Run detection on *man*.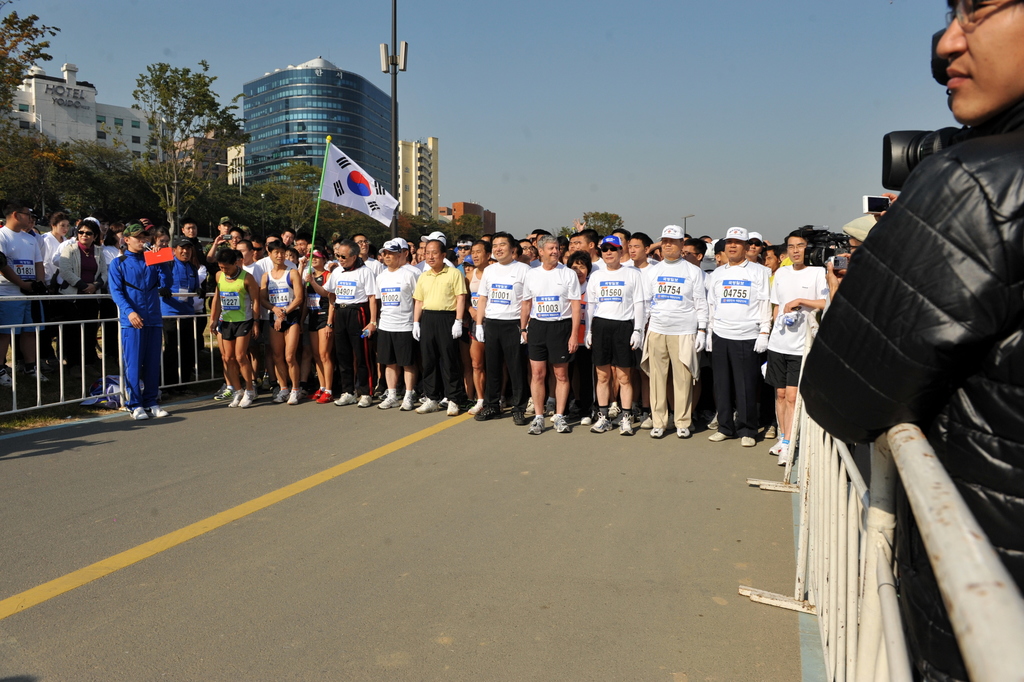
Result: (x1=795, y1=0, x2=1023, y2=681).
